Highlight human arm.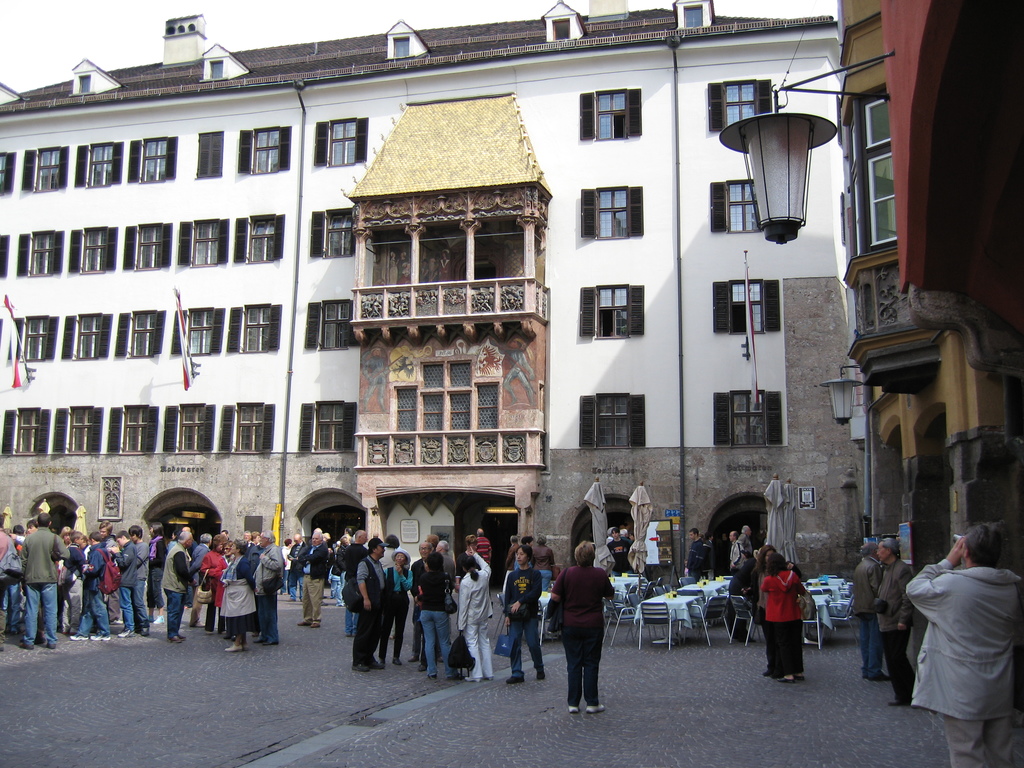
Highlighted region: locate(893, 563, 918, 635).
